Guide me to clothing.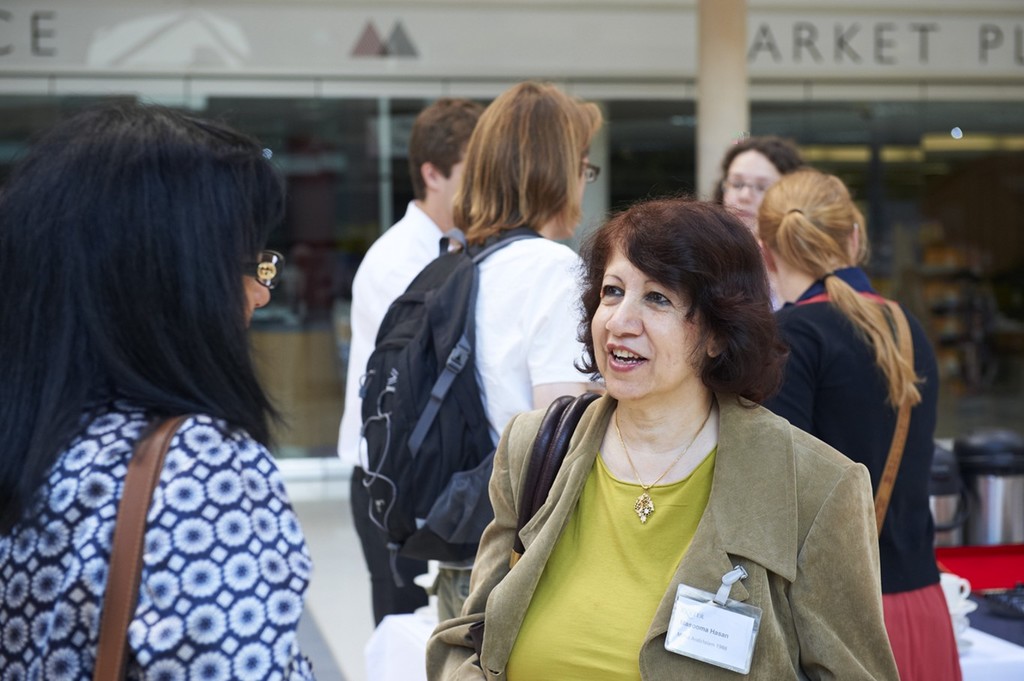
Guidance: x1=433 y1=213 x2=587 y2=678.
